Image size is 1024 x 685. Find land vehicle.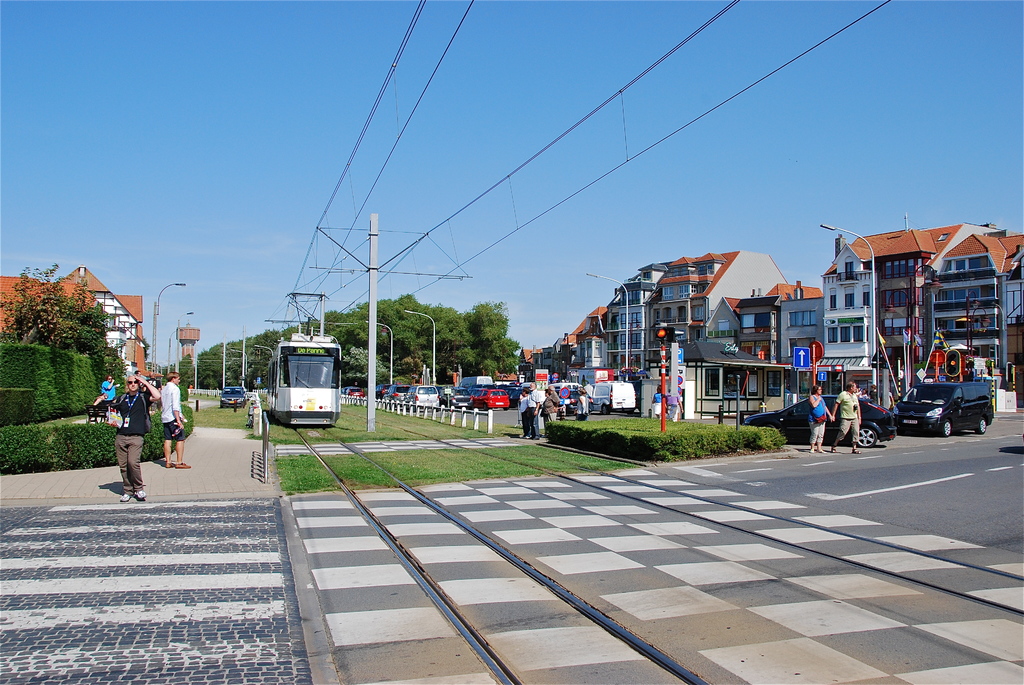
<bbox>342, 385, 353, 396</bbox>.
